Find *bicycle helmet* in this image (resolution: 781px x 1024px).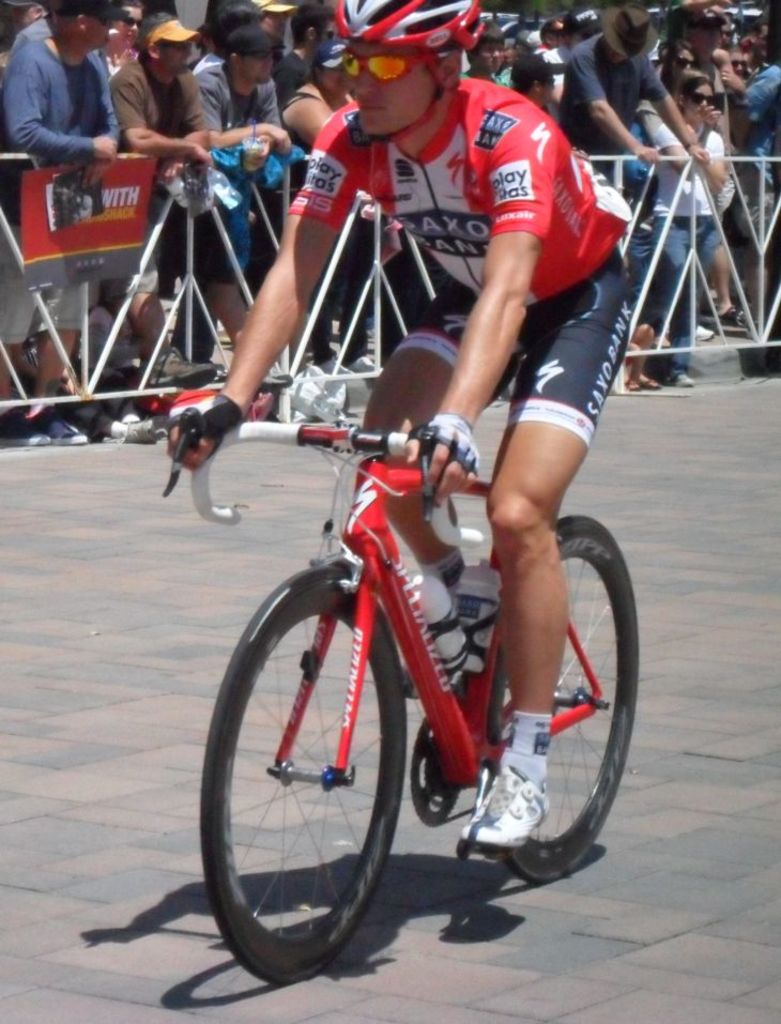
bbox(333, 0, 488, 146).
